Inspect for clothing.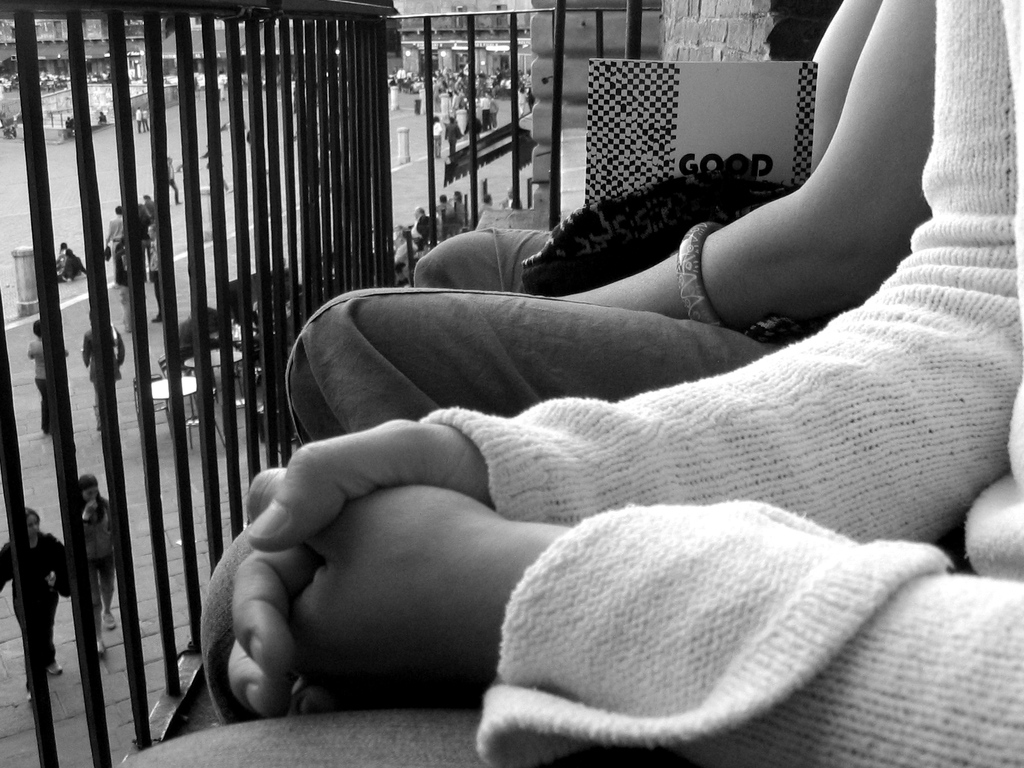
Inspection: 170 163 179 204.
